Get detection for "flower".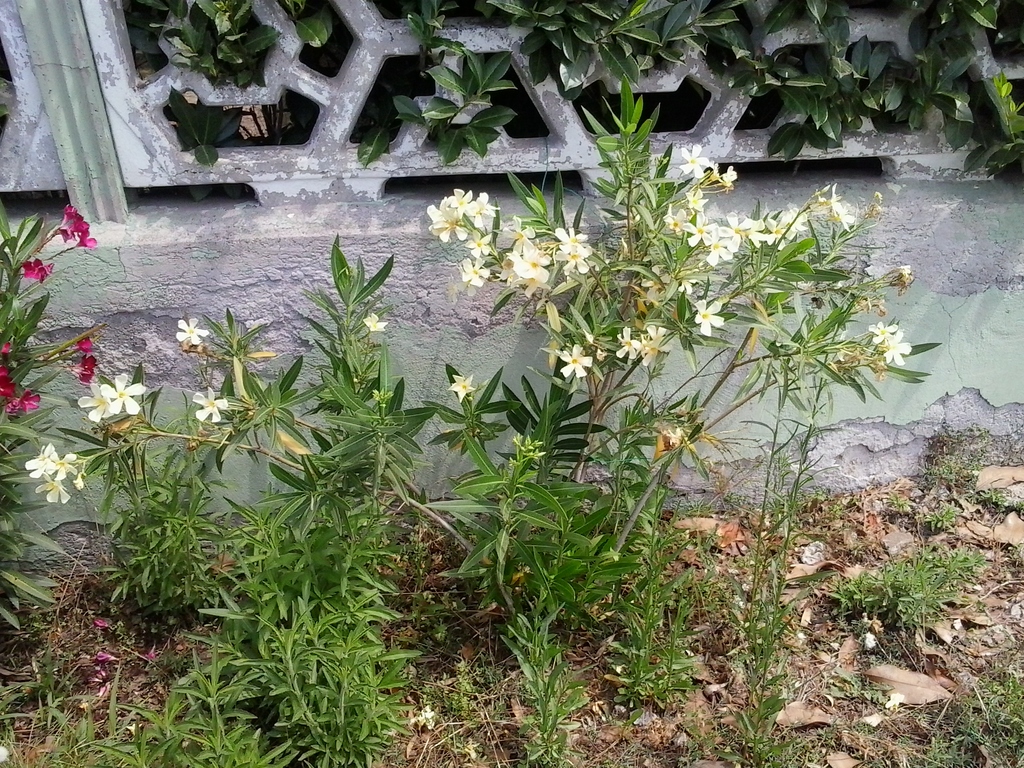
Detection: detection(99, 373, 149, 414).
